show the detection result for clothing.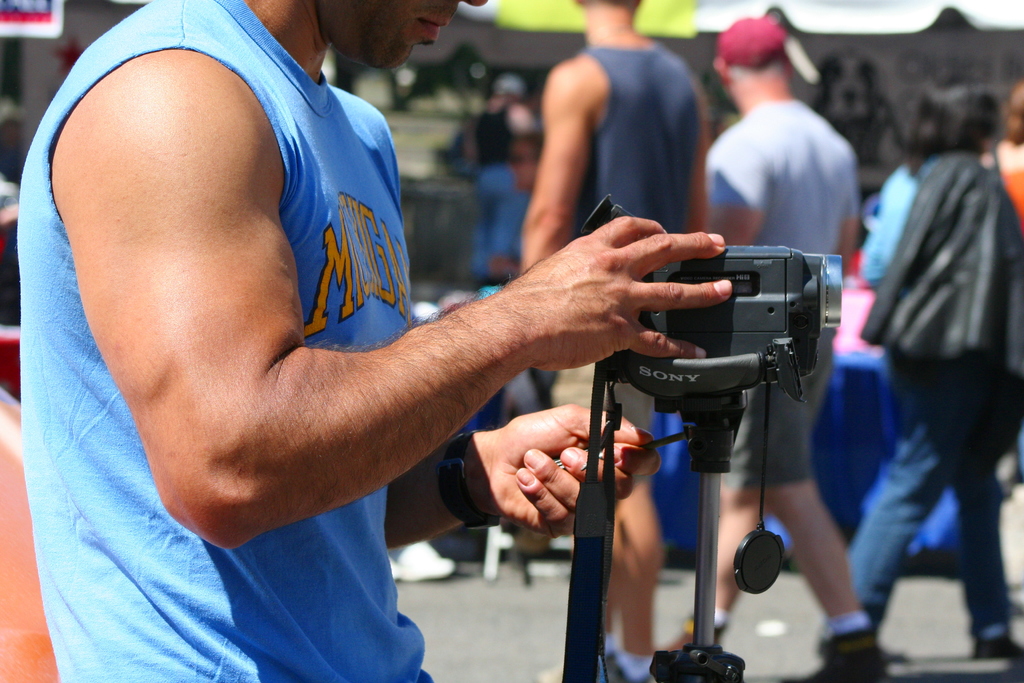
995, 139, 1023, 214.
